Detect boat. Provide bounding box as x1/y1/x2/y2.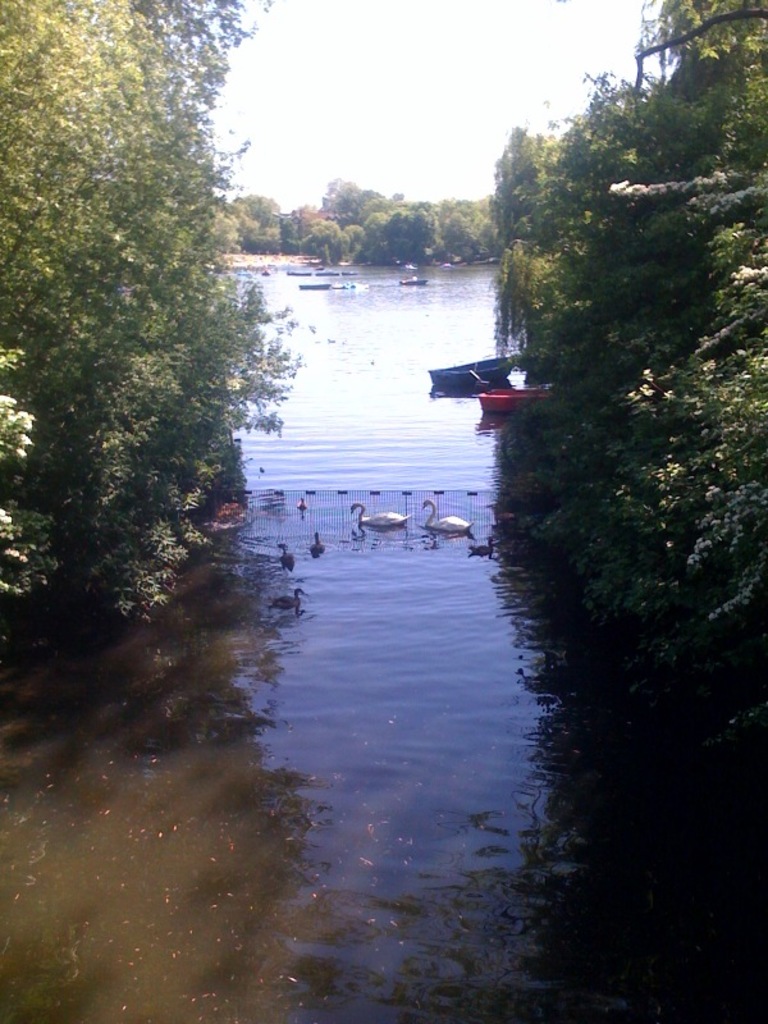
316/270/338/284.
